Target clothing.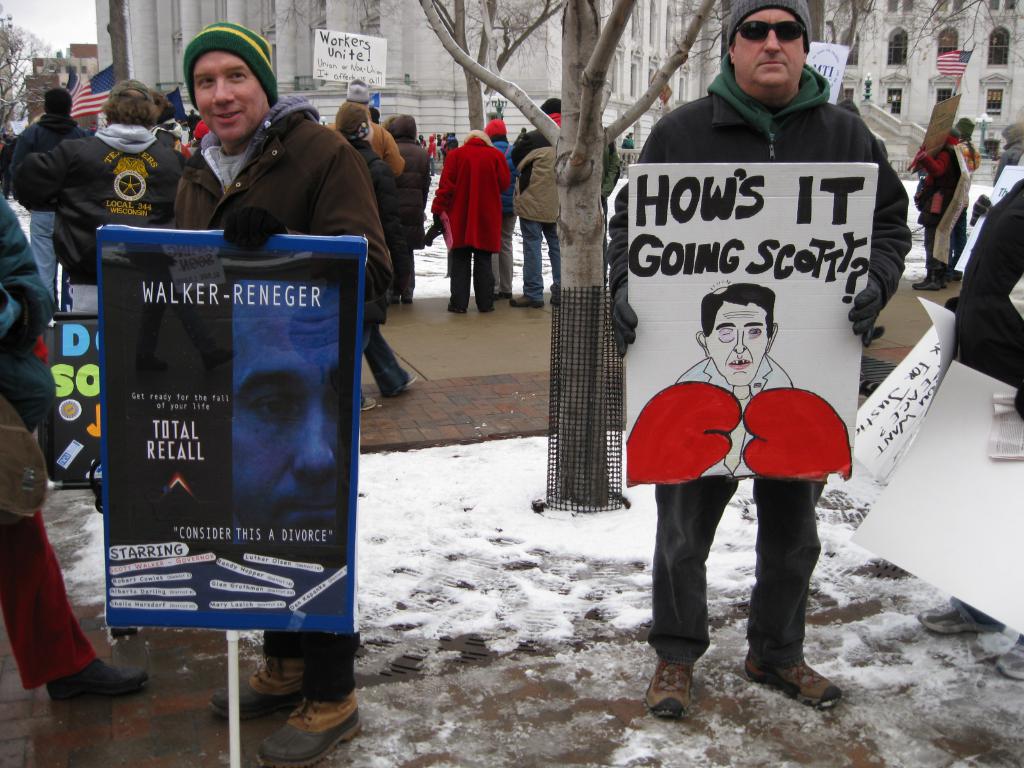
Target region: pyautogui.locateOnScreen(600, 49, 913, 673).
